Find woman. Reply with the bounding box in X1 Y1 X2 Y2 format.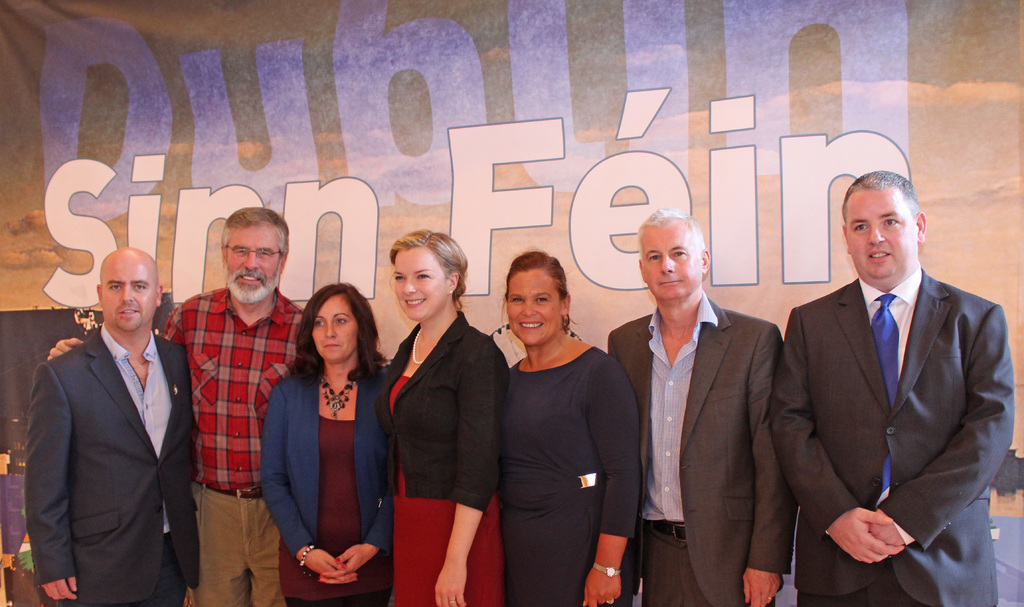
370 225 509 606.
